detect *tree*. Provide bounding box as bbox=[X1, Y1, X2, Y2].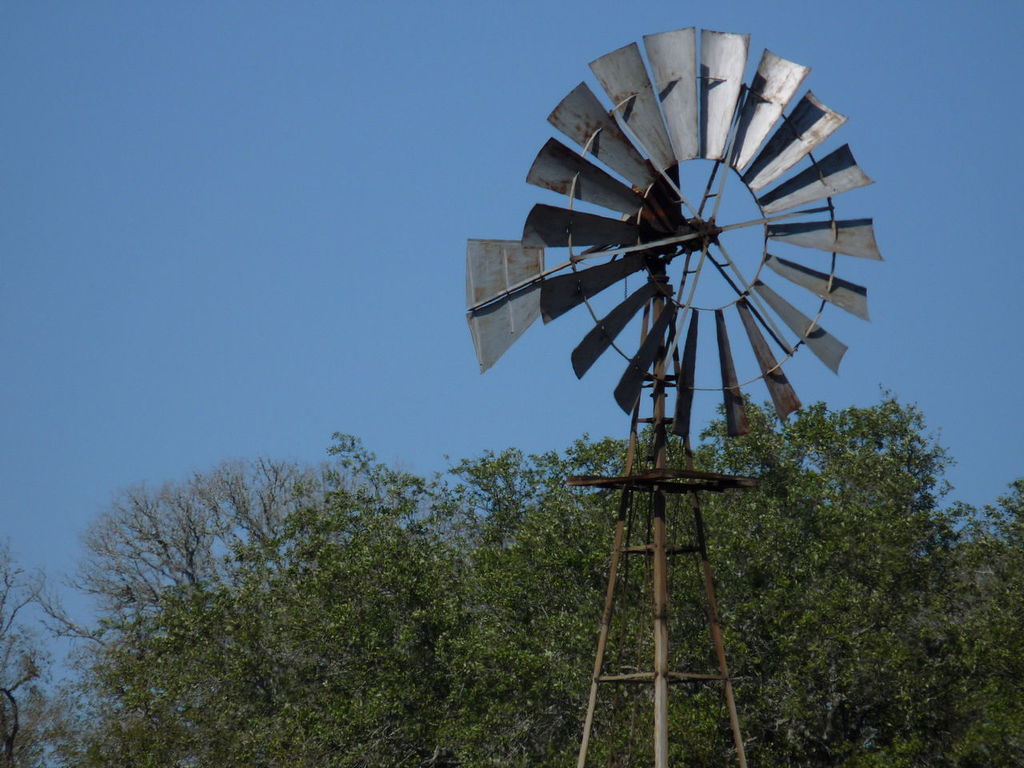
bbox=[66, 436, 457, 767].
